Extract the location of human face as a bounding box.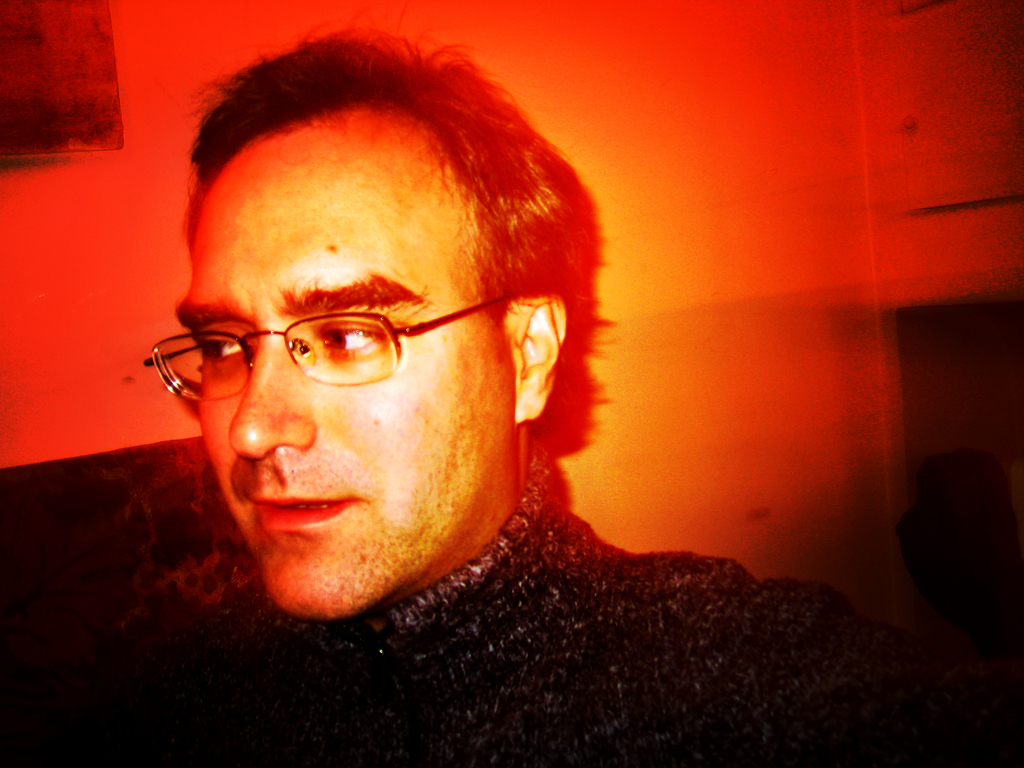
[left=189, top=118, right=480, bottom=625].
